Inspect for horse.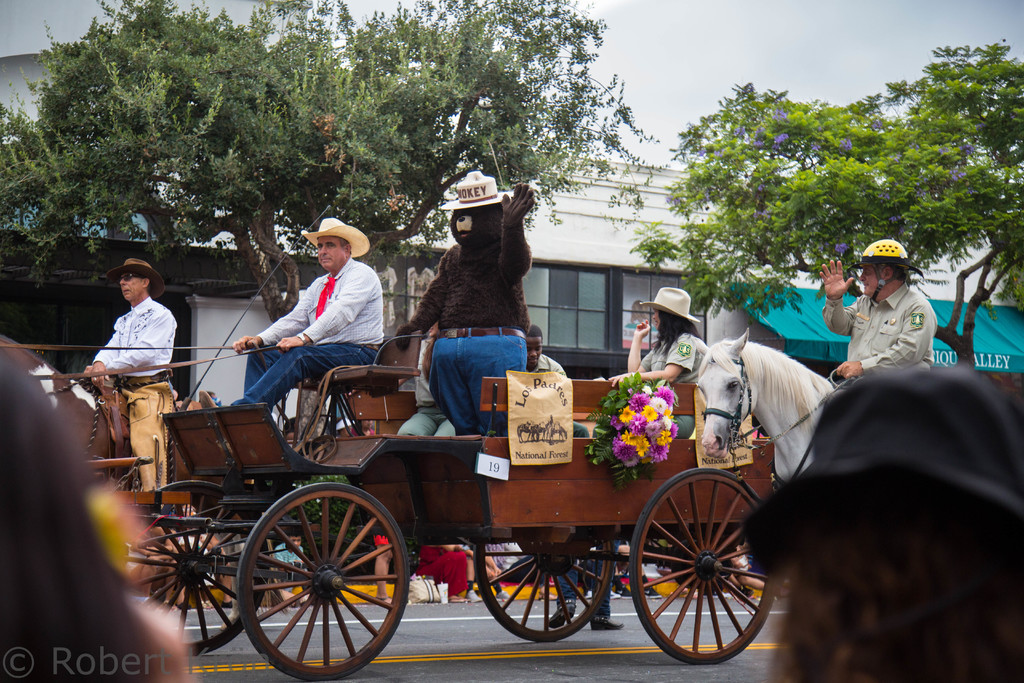
Inspection: [x1=685, y1=323, x2=838, y2=485].
